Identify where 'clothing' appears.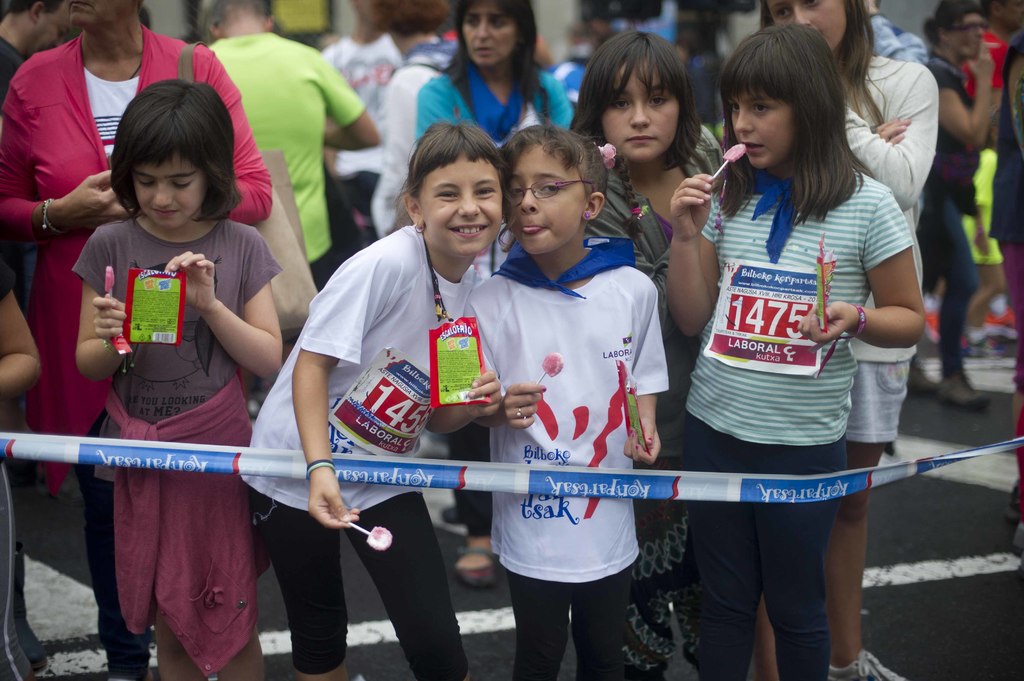
Appears at BBox(243, 223, 484, 680).
